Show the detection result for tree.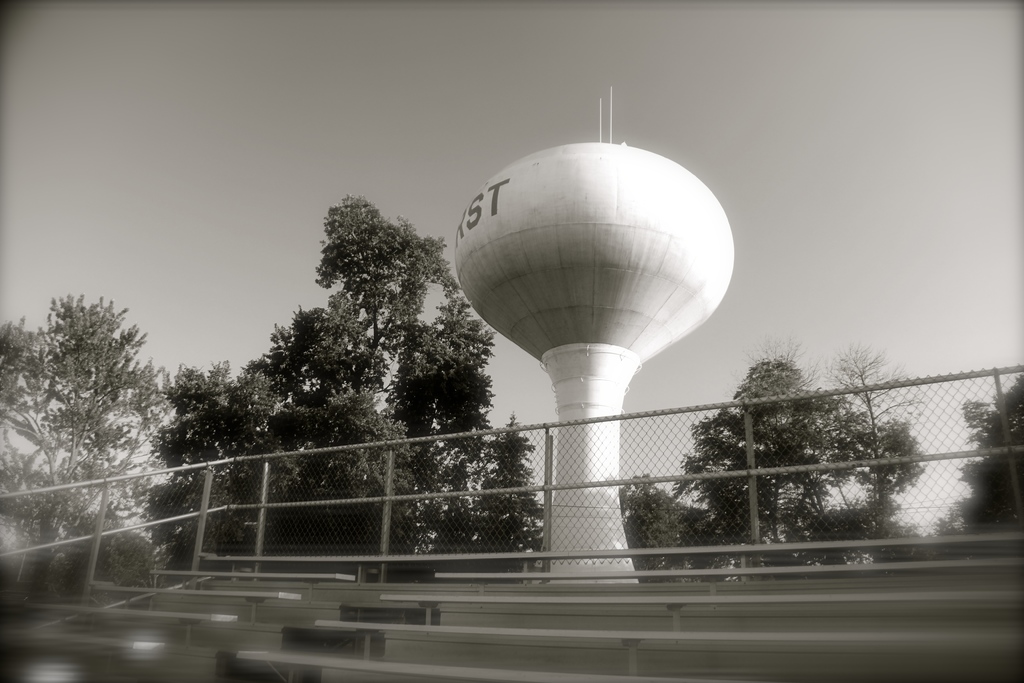
x1=0, y1=287, x2=240, y2=598.
